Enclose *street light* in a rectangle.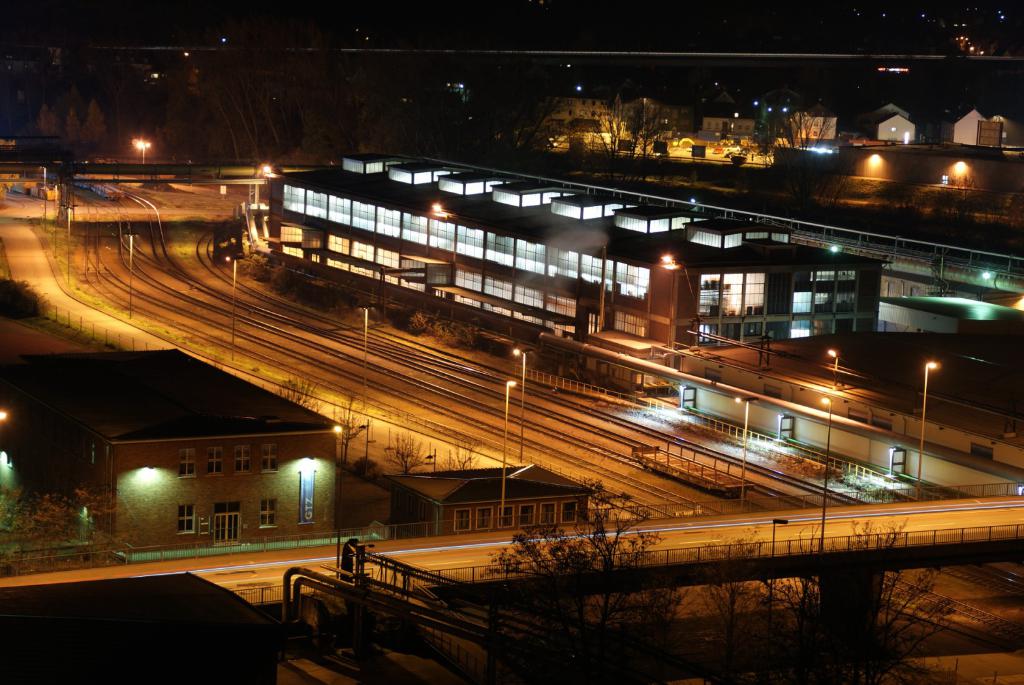
l=123, t=230, r=140, b=319.
